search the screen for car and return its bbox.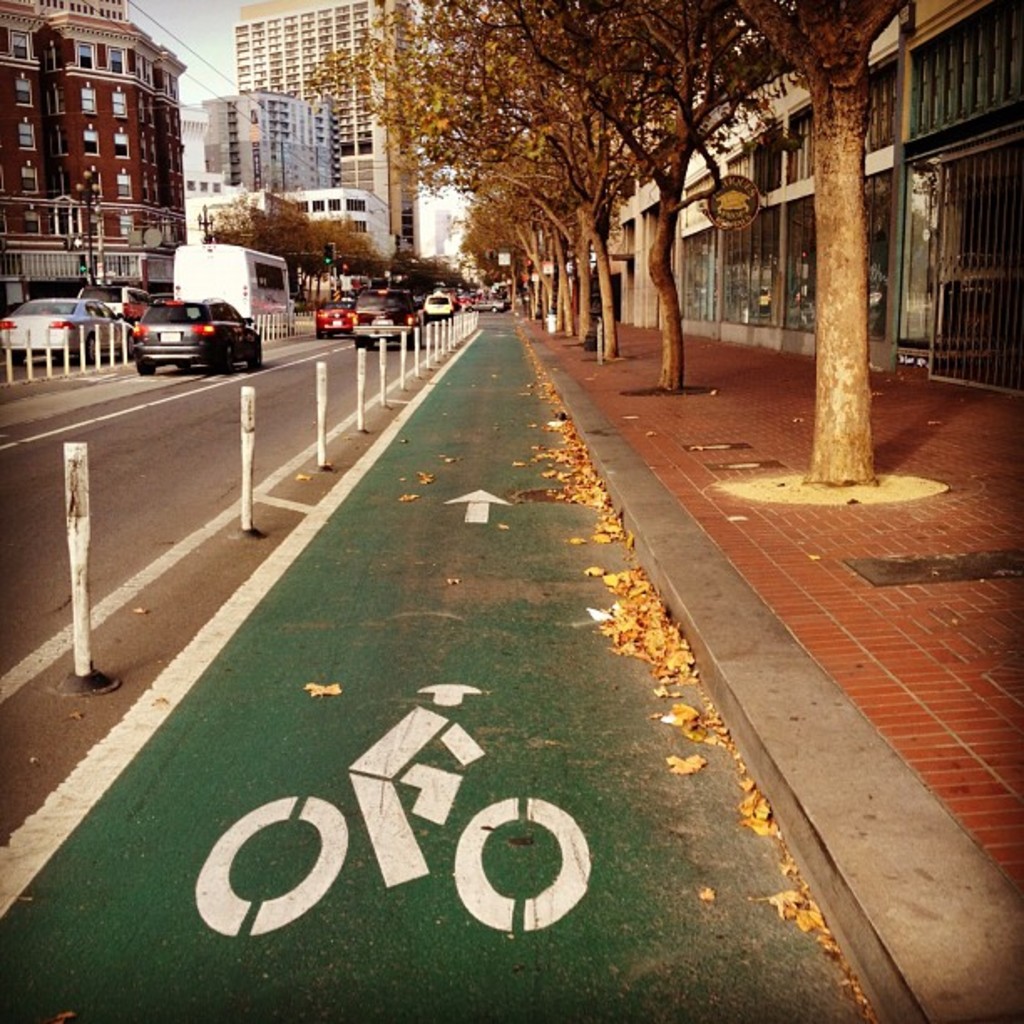
Found: {"x1": 132, "y1": 294, "x2": 269, "y2": 373}.
